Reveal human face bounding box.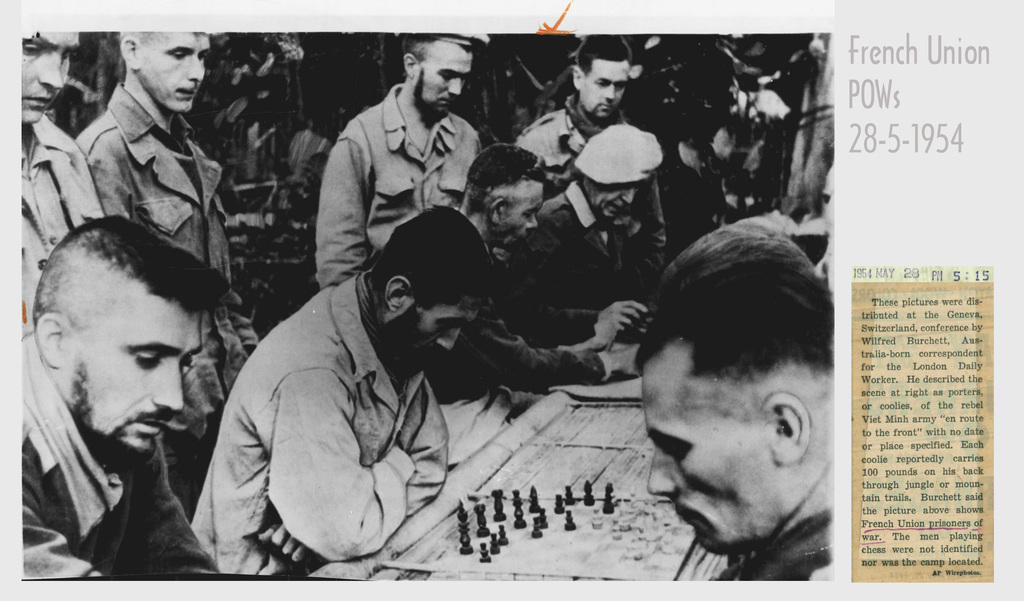
Revealed: detection(412, 46, 474, 119).
